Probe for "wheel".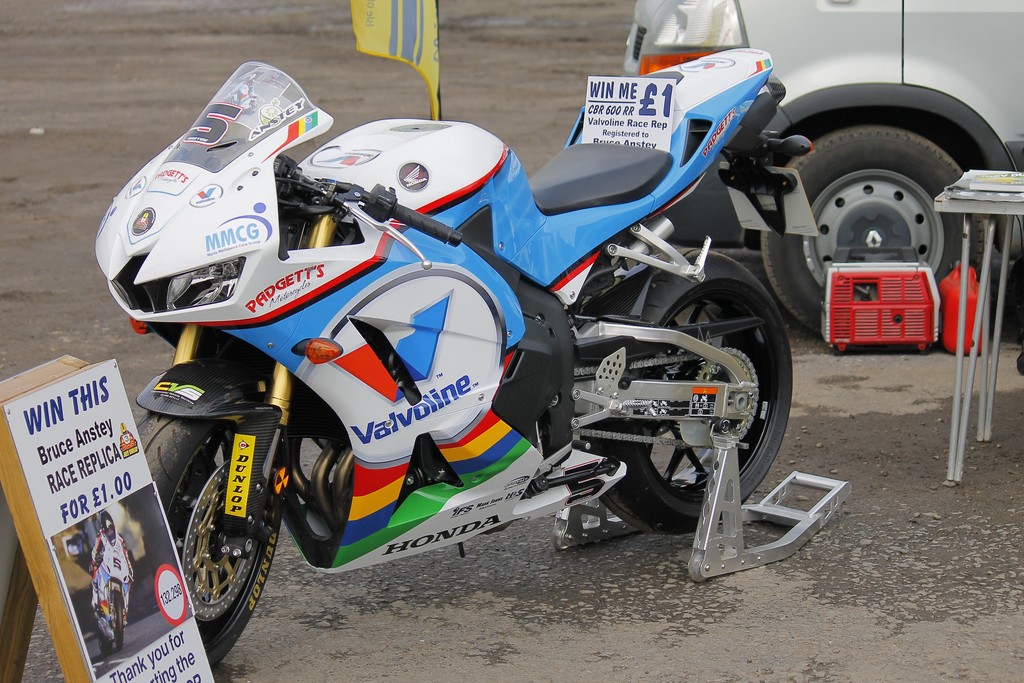
Probe result: [left=749, top=103, right=975, bottom=347].
